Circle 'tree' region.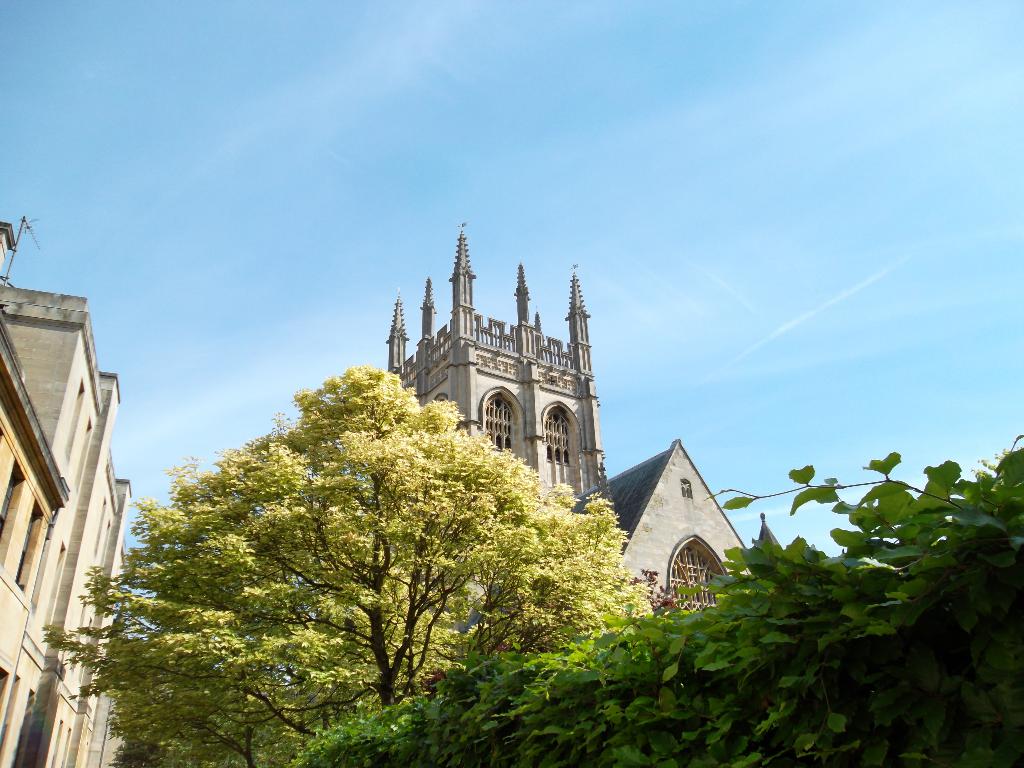
Region: box(90, 333, 617, 733).
